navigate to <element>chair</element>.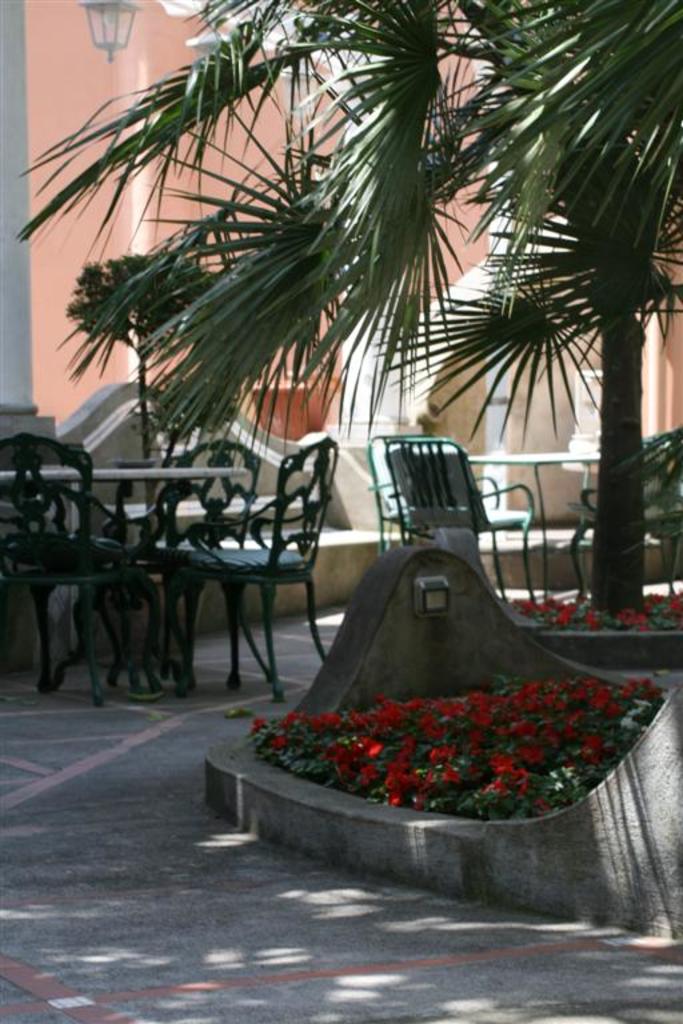
Navigation target: x1=563 y1=441 x2=680 y2=604.
